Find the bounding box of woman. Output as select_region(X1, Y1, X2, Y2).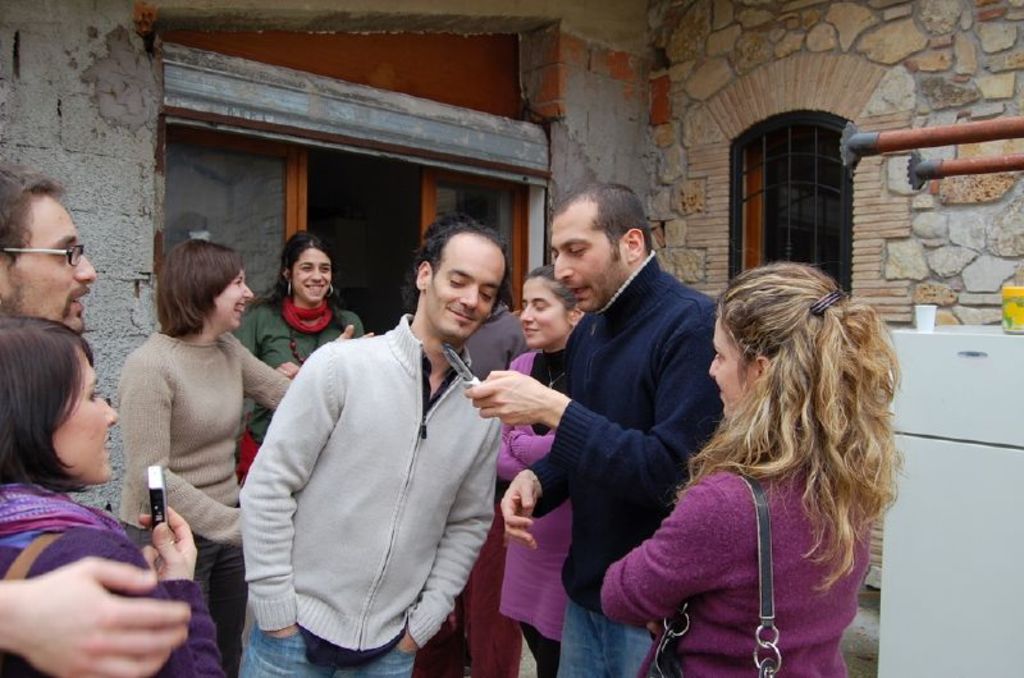
select_region(413, 261, 527, 677).
